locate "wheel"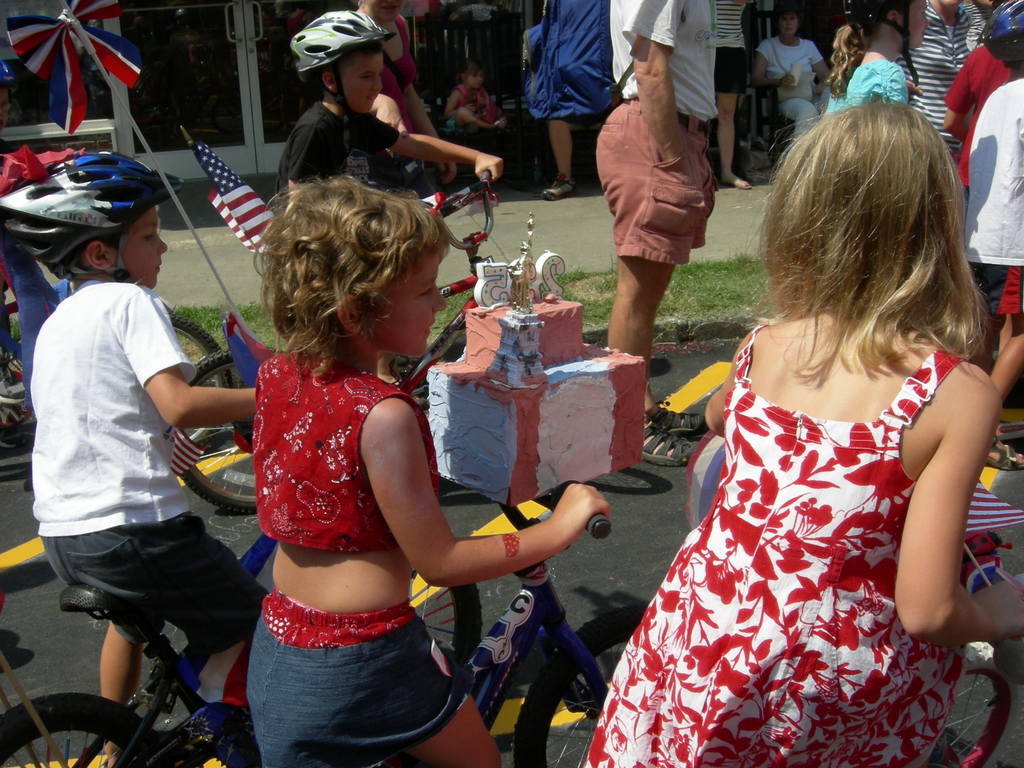
170,339,282,511
